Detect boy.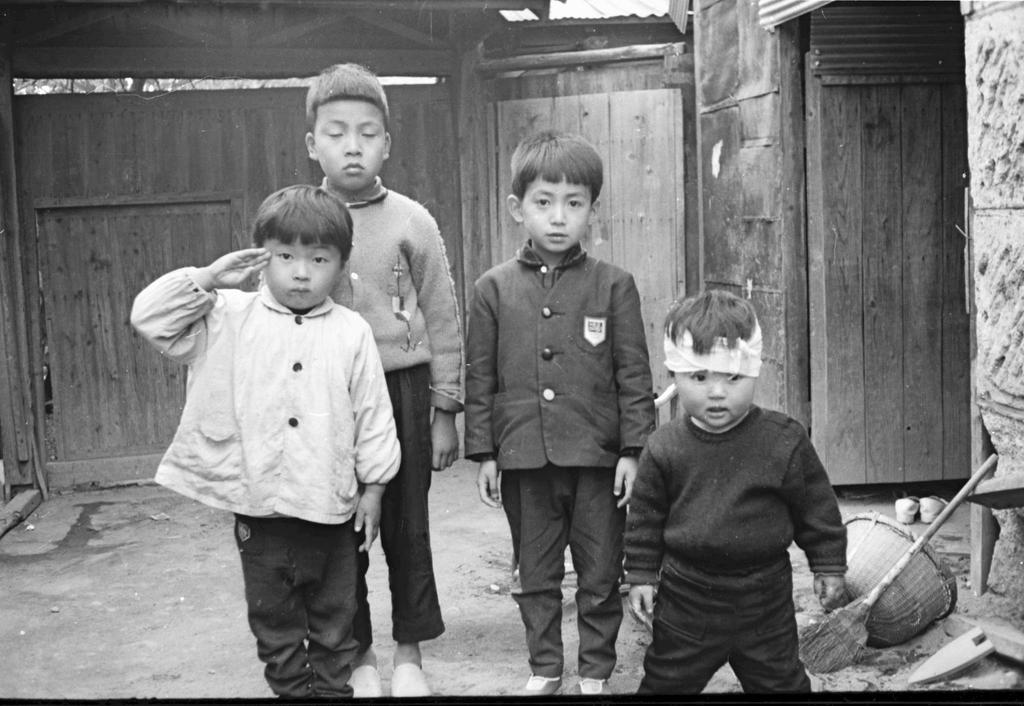
Detected at box=[464, 130, 658, 696].
